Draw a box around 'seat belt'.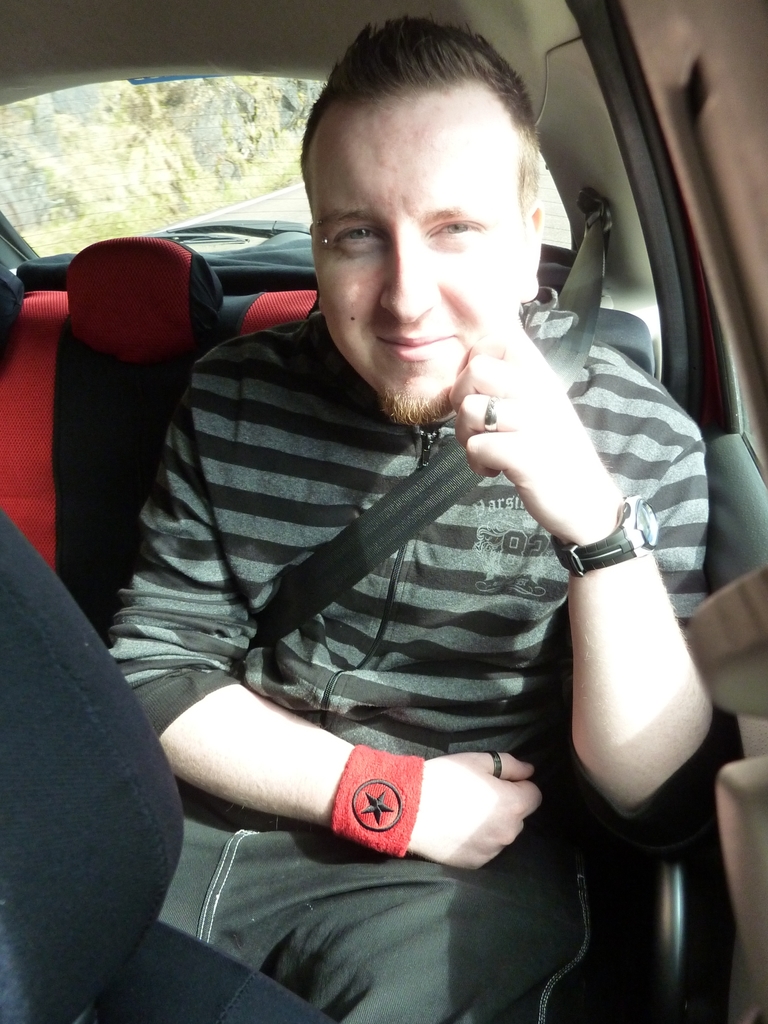
BBox(249, 203, 611, 645).
